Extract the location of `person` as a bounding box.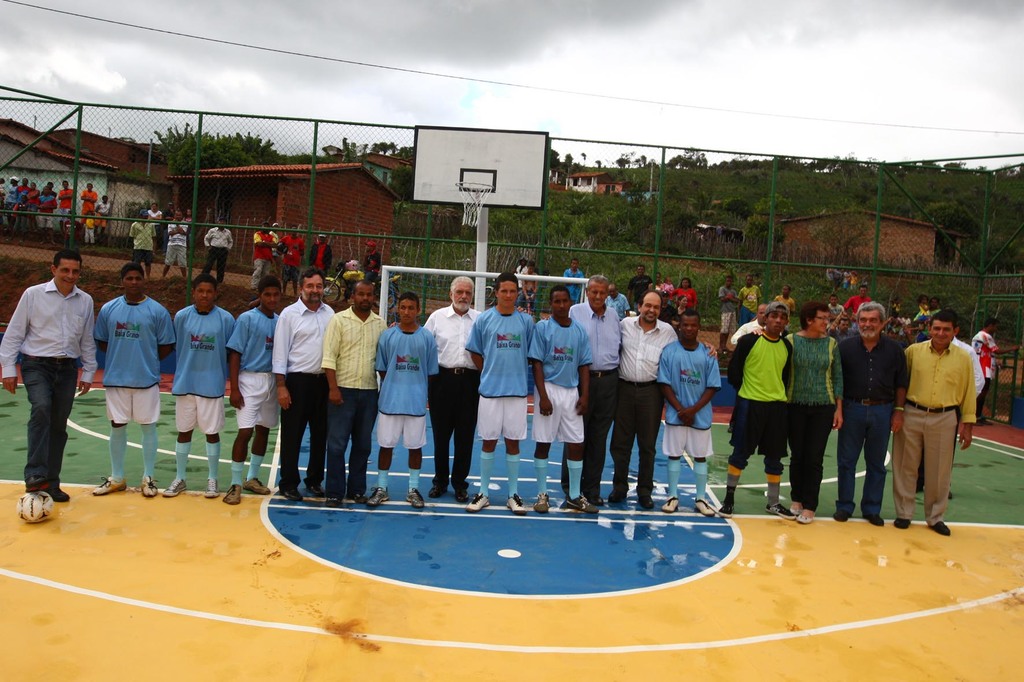
(x1=166, y1=267, x2=243, y2=509).
